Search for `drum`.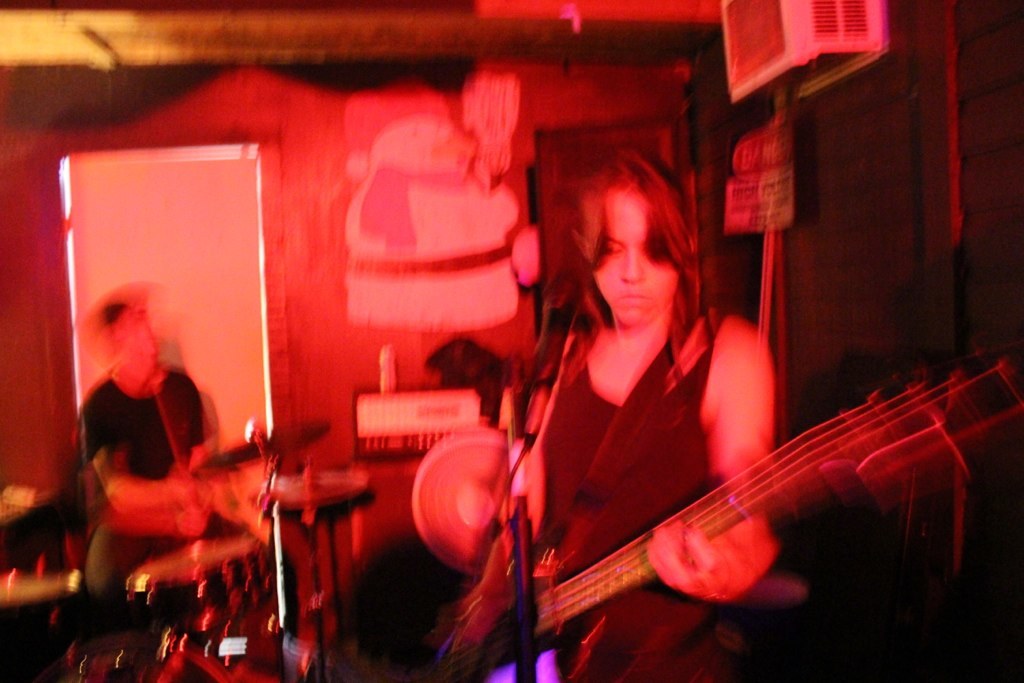
Found at {"left": 124, "top": 536, "right": 287, "bottom": 630}.
